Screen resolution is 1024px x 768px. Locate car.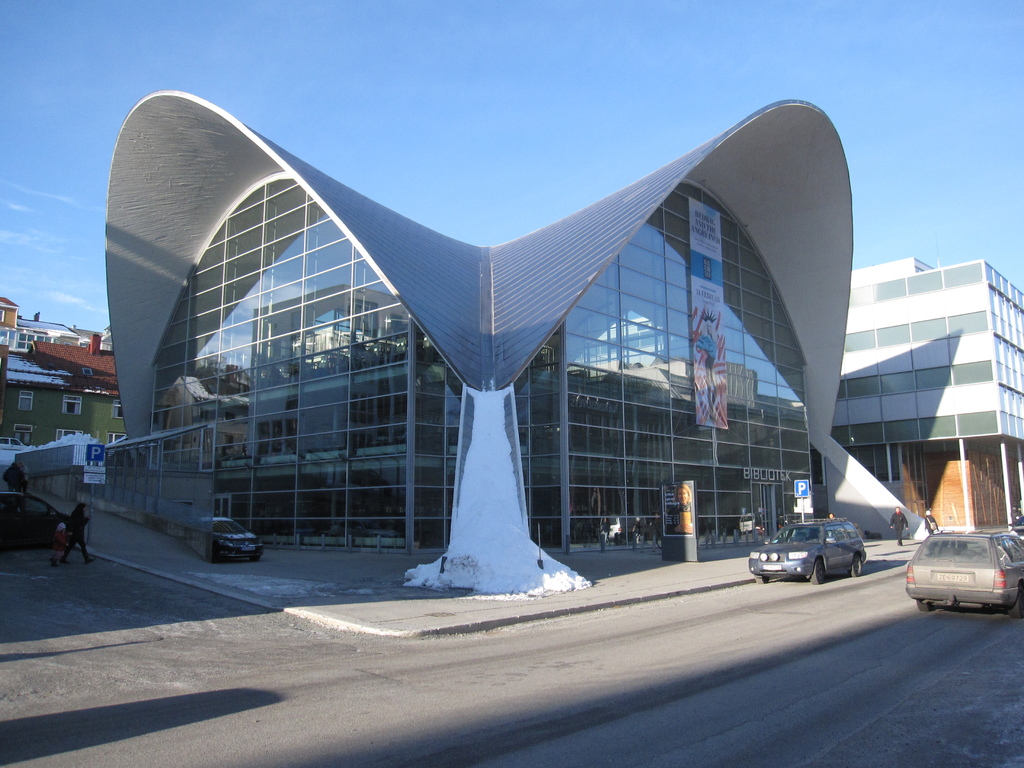
749:517:867:586.
